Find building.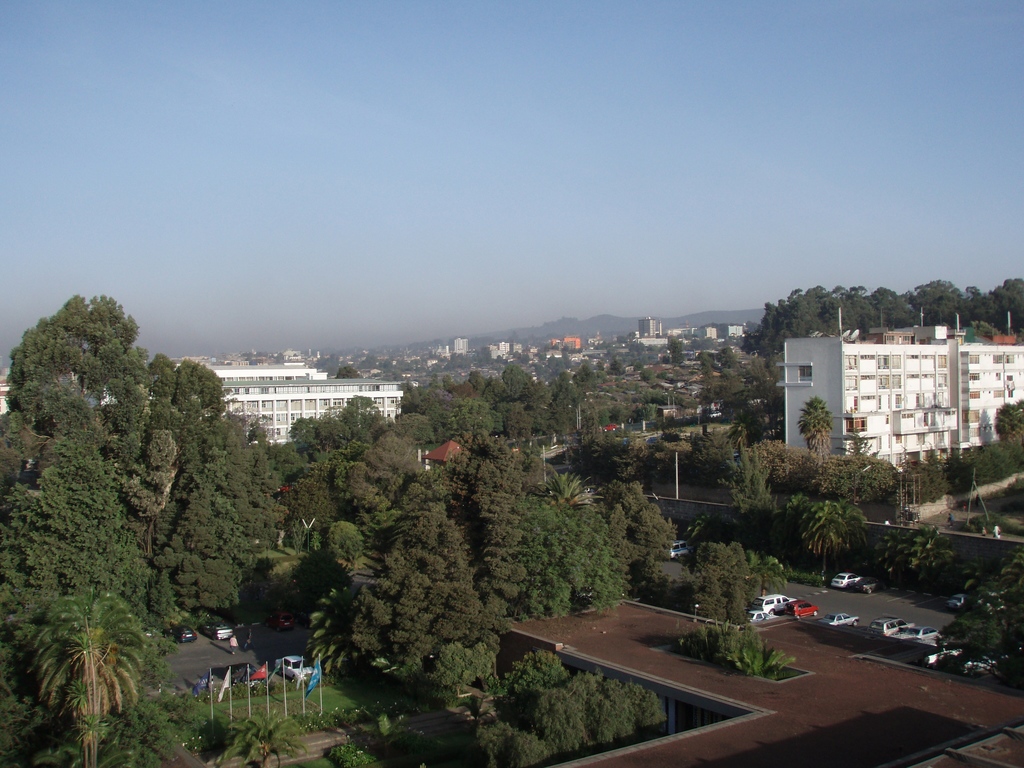
[209,364,410,442].
